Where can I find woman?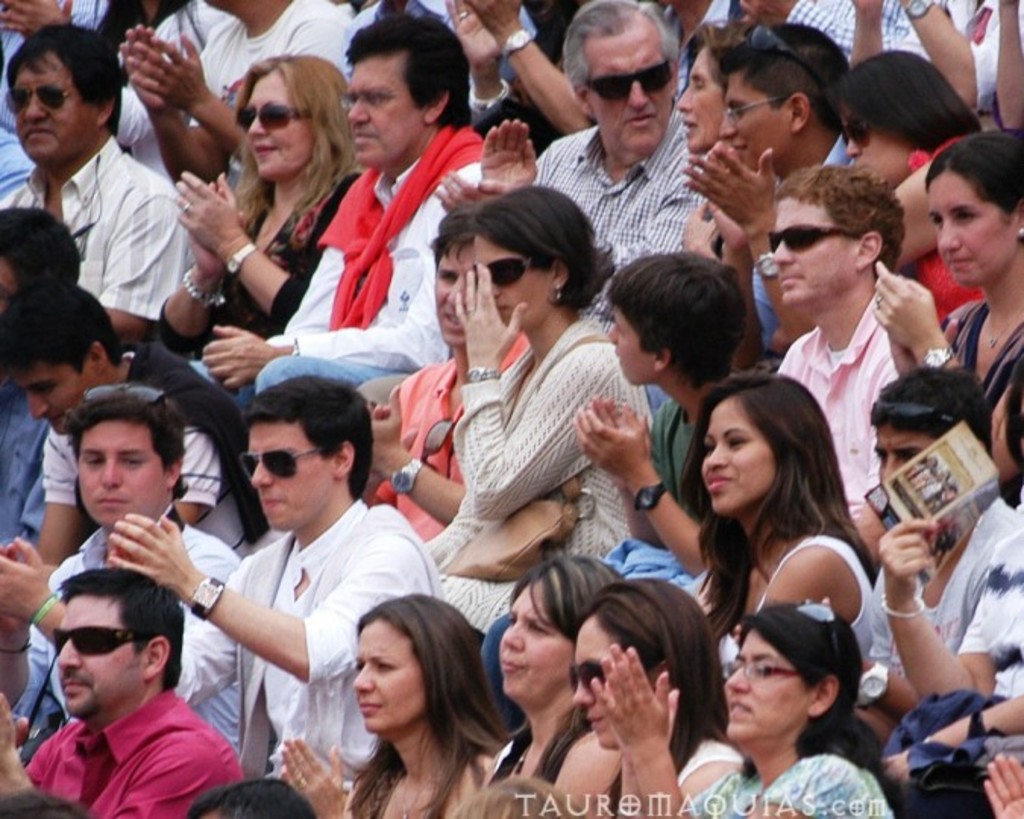
You can find it at BBox(830, 44, 988, 331).
